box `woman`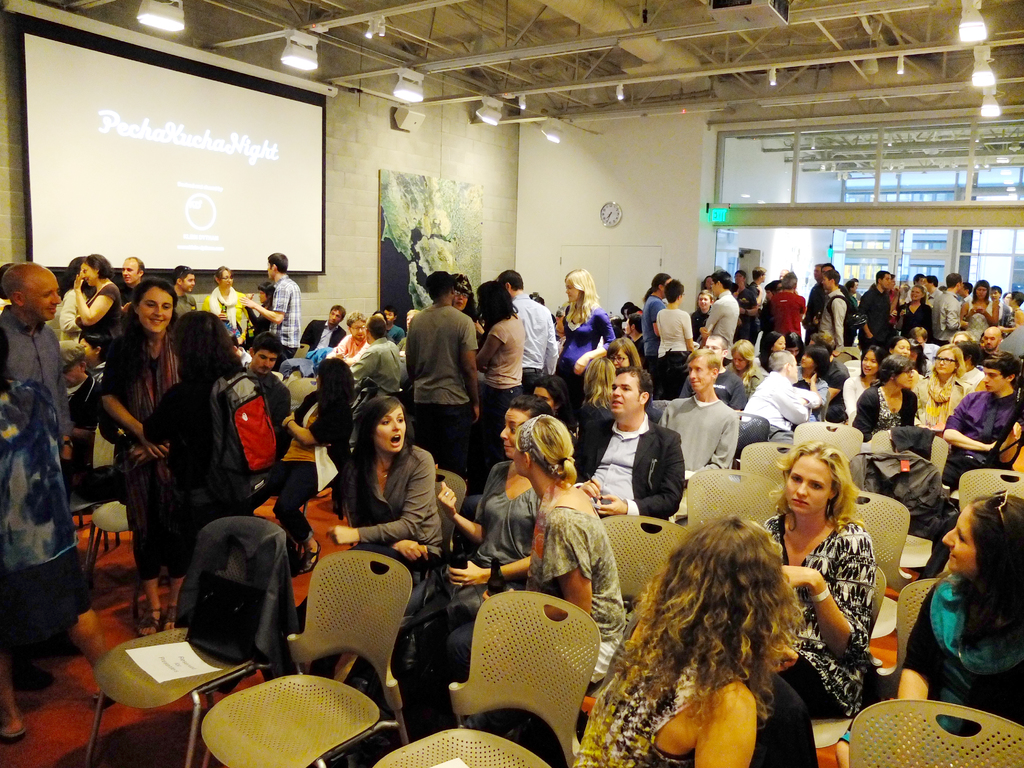
box=[753, 445, 879, 730]
